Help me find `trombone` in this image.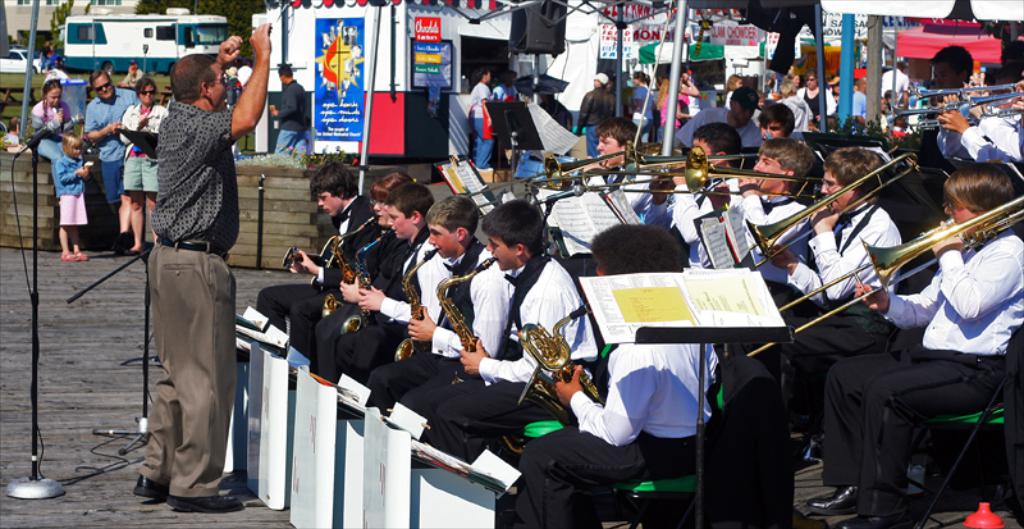
Found it: left=581, top=146, right=819, bottom=196.
